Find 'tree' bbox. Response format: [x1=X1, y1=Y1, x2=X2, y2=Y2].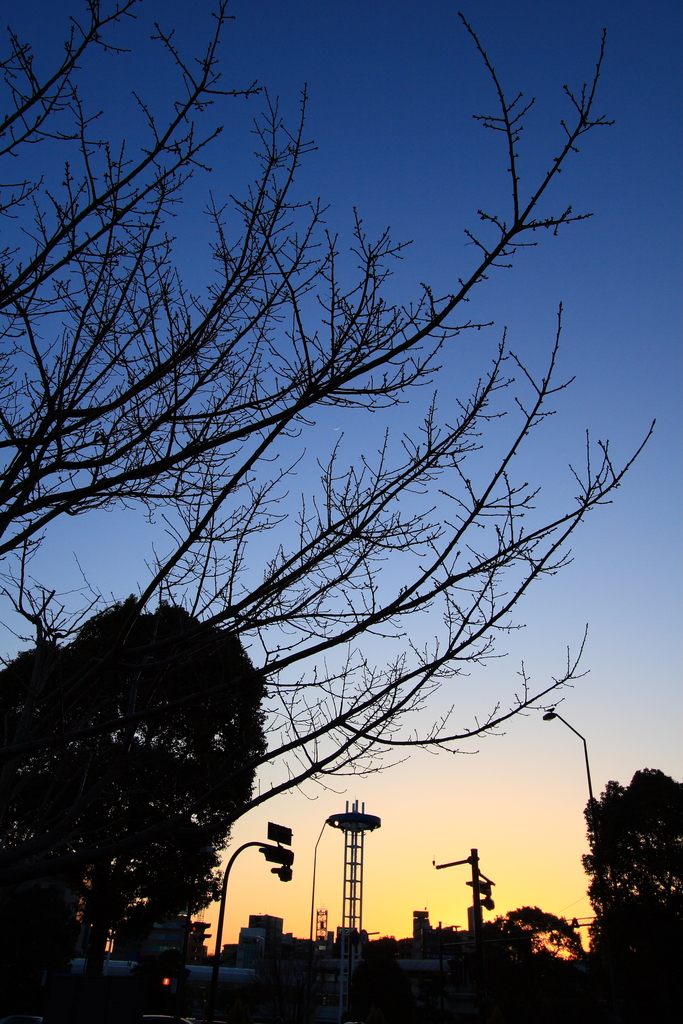
[x1=577, y1=769, x2=682, y2=958].
